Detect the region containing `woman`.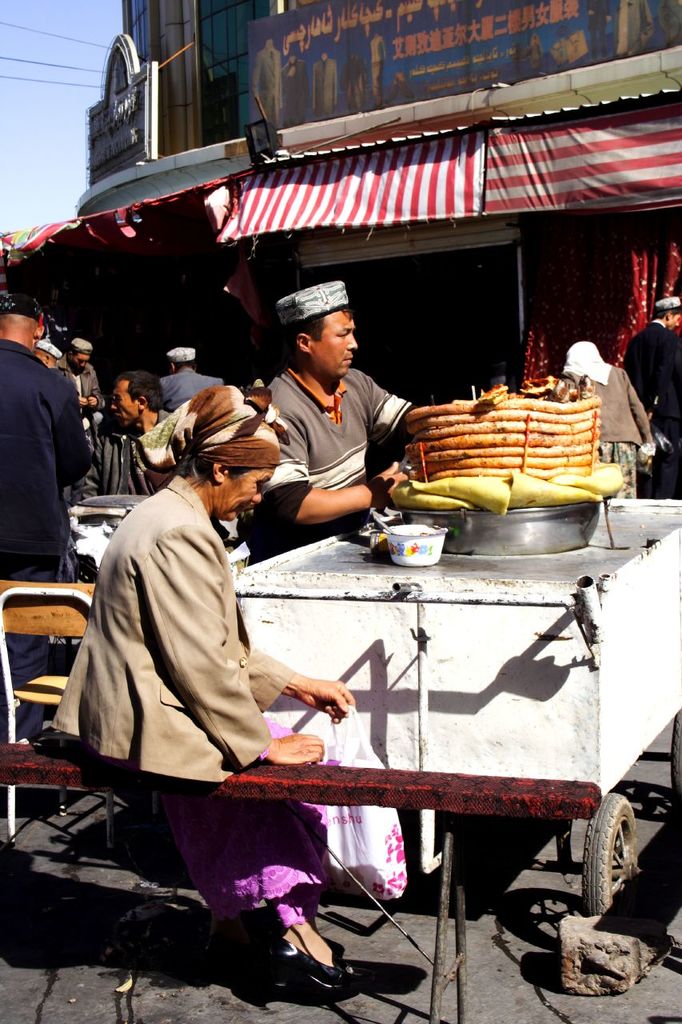
<bbox>74, 391, 341, 927</bbox>.
